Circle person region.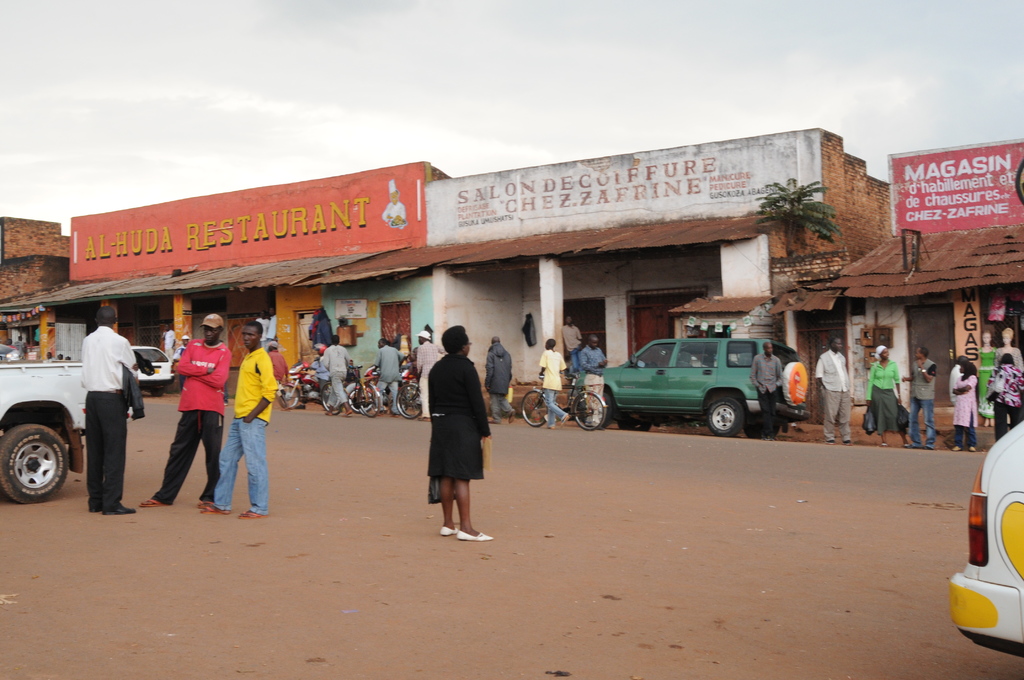
Region: left=418, top=323, right=495, bottom=546.
